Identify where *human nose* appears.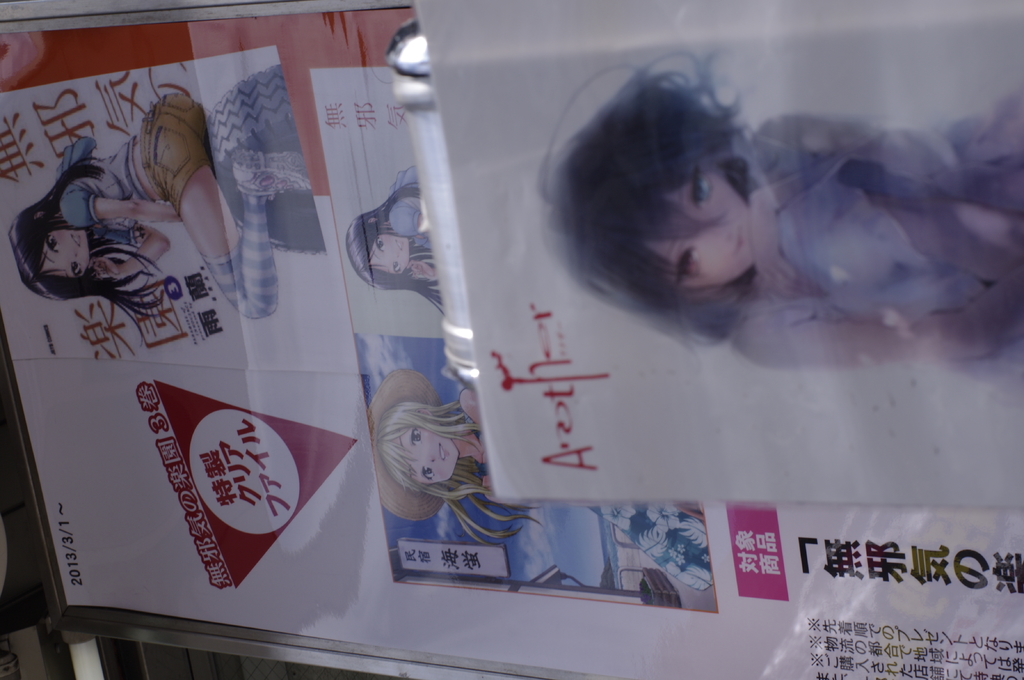
Appears at (left=712, top=220, right=739, bottom=254).
